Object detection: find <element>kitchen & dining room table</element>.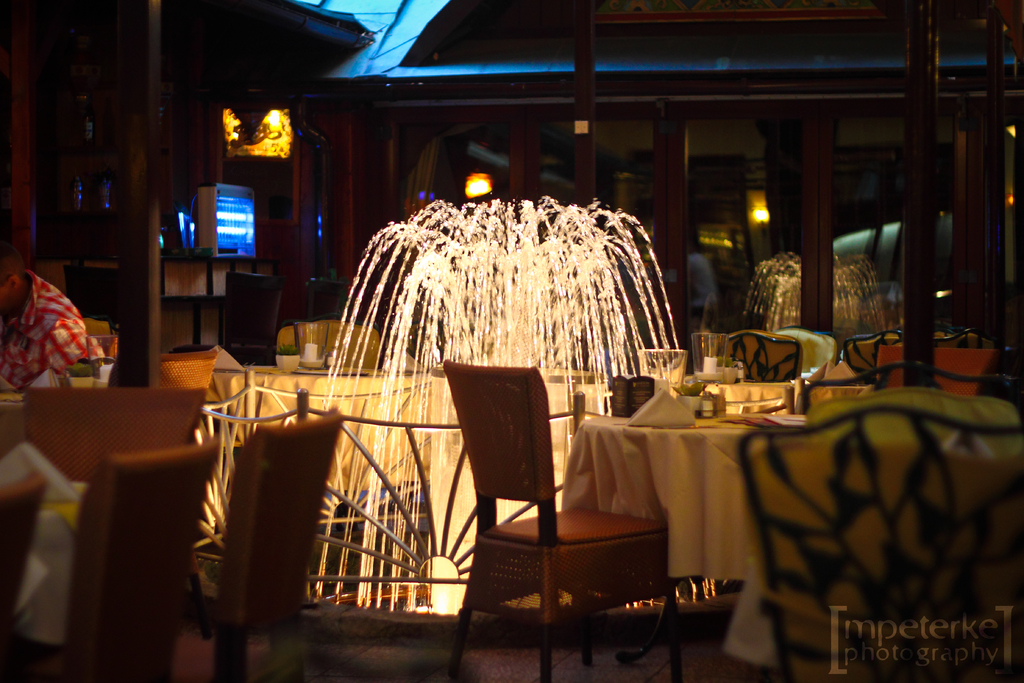
l=550, t=343, r=964, b=642.
